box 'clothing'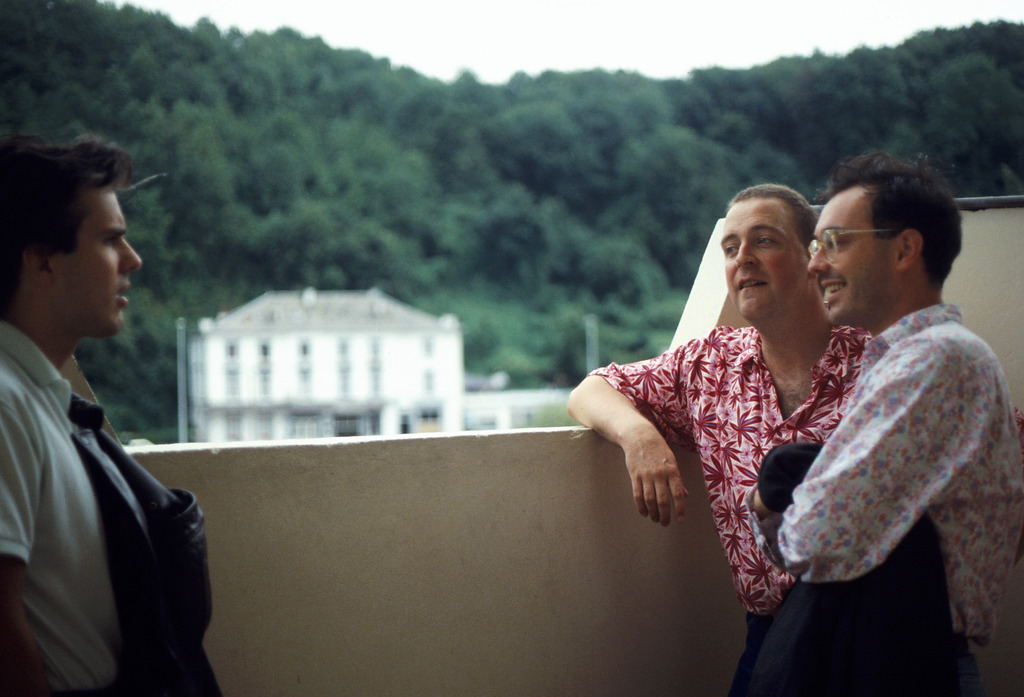
bbox(751, 305, 1023, 696)
